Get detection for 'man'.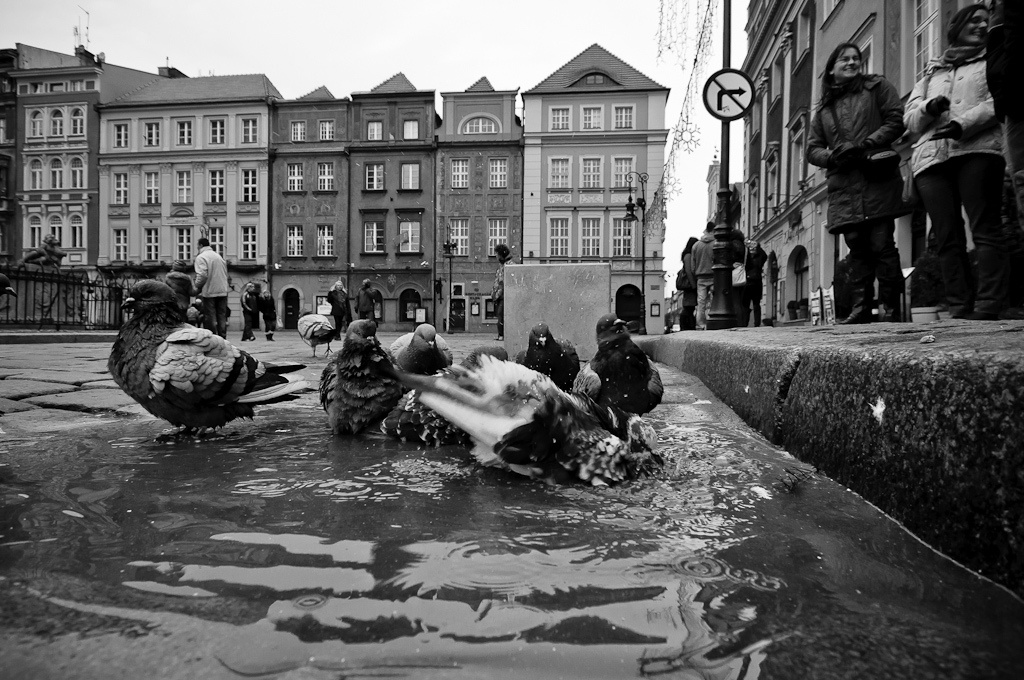
Detection: (left=194, top=236, right=230, bottom=335).
